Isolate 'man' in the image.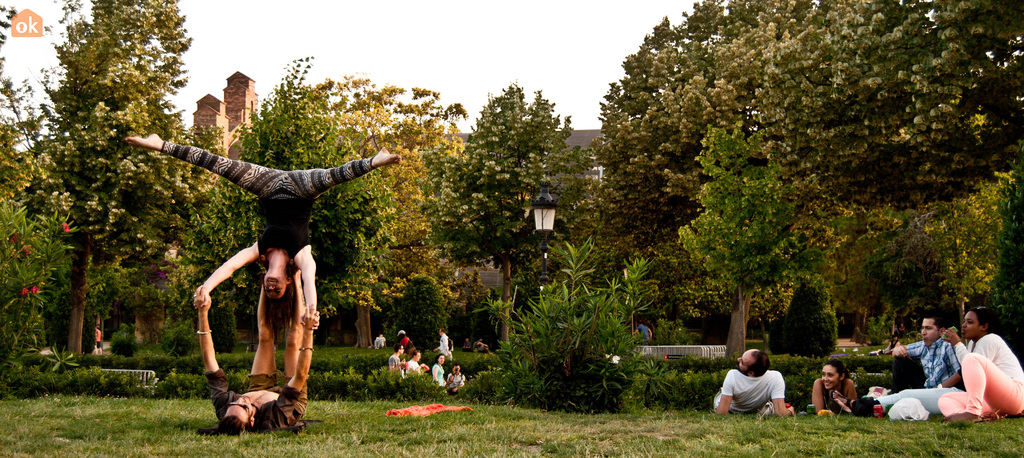
Isolated region: [881,317,965,402].
